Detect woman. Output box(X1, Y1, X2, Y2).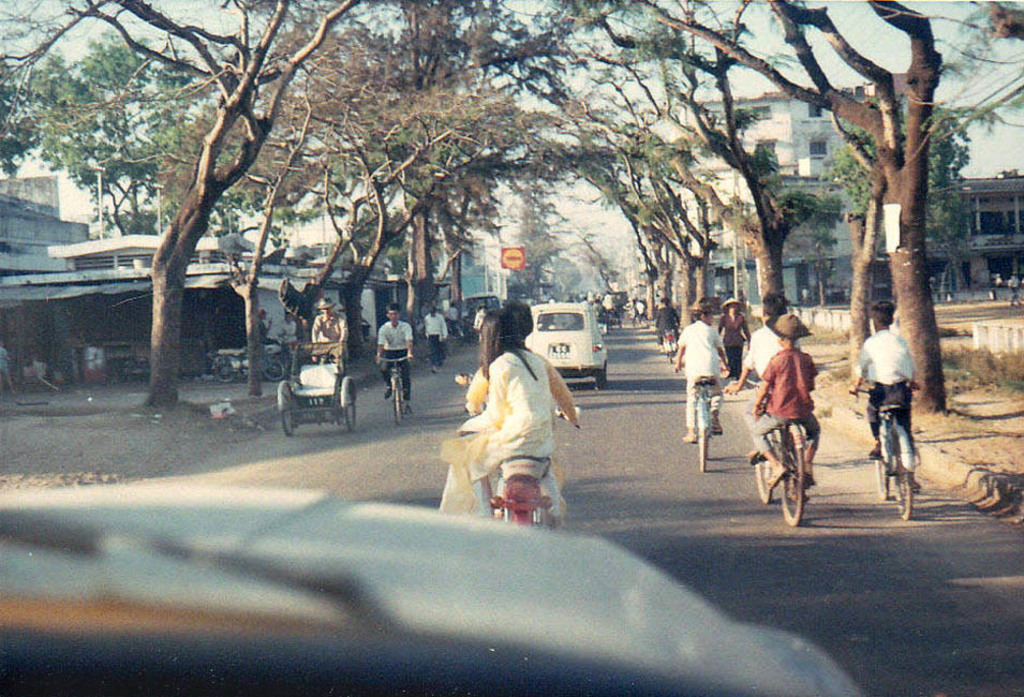
box(716, 297, 753, 381).
